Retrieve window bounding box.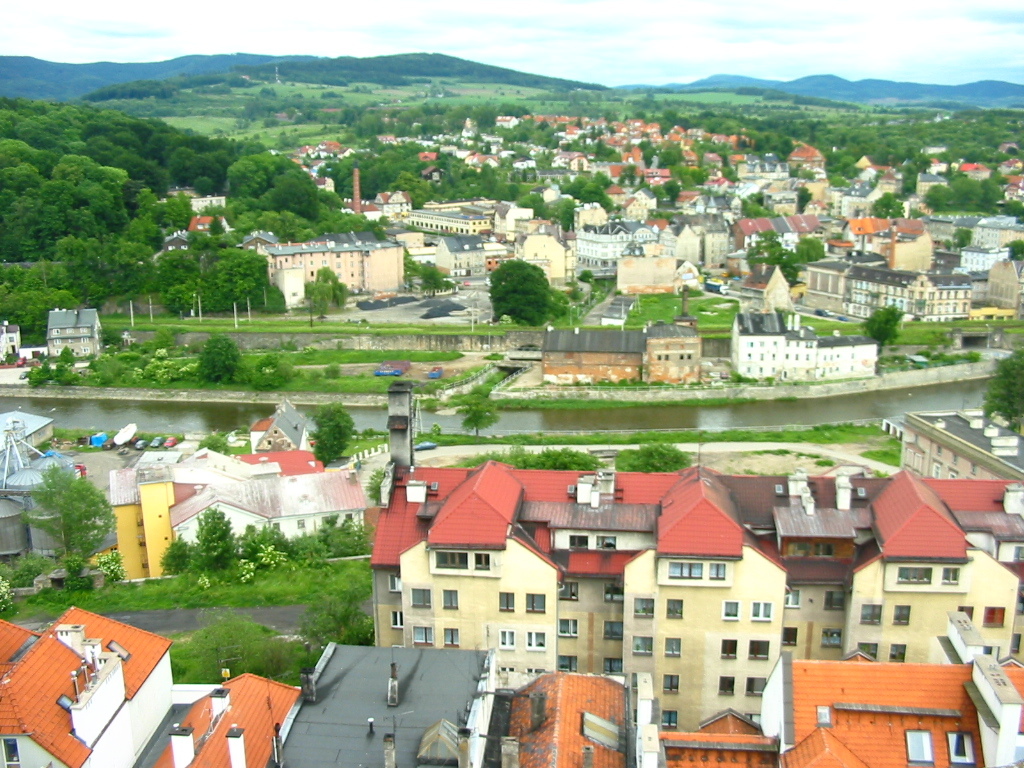
Bounding box: [605,657,624,675].
